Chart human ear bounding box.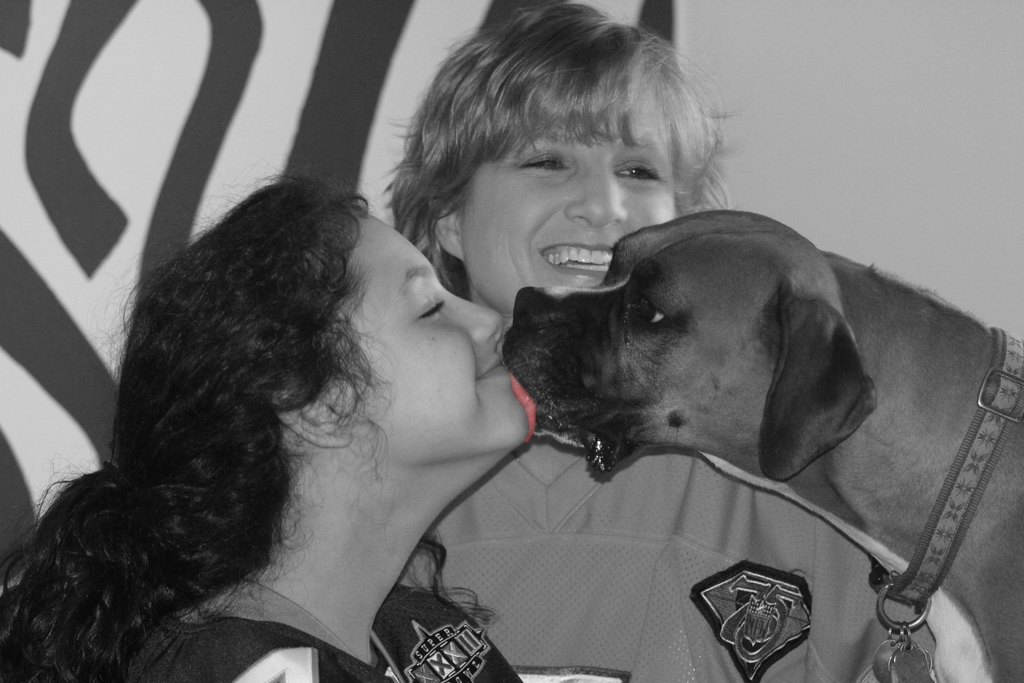
Charted: pyautogui.locateOnScreen(429, 197, 466, 259).
